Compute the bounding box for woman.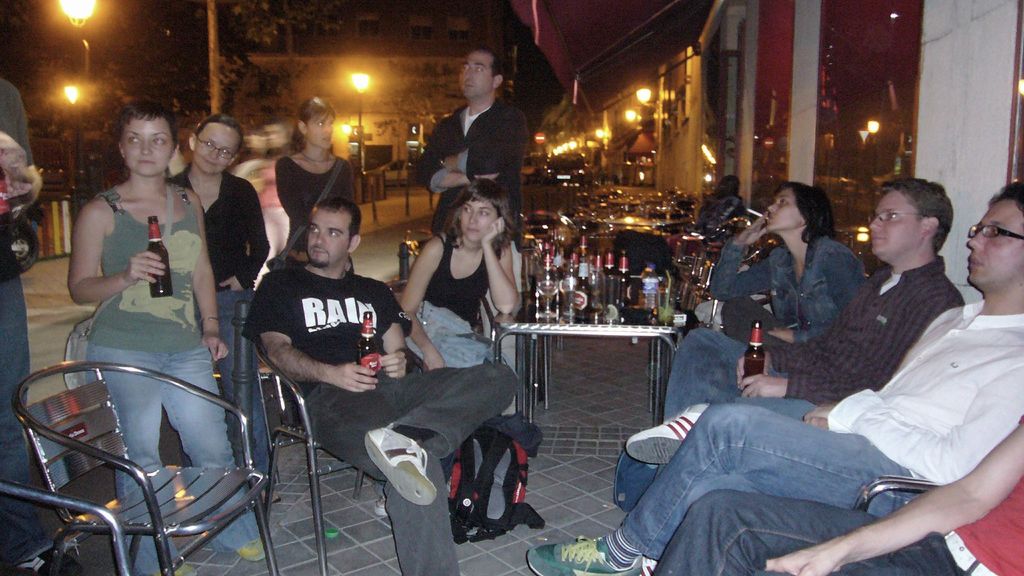
{"x1": 369, "y1": 178, "x2": 519, "y2": 516}.
